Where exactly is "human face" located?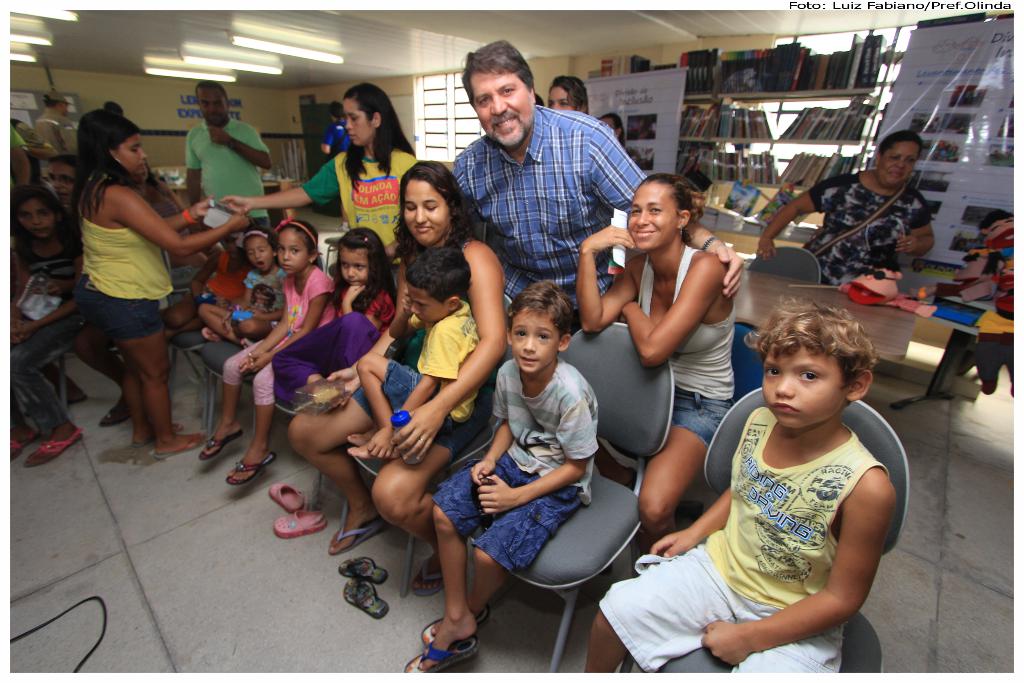
Its bounding box is BBox(598, 115, 620, 139).
